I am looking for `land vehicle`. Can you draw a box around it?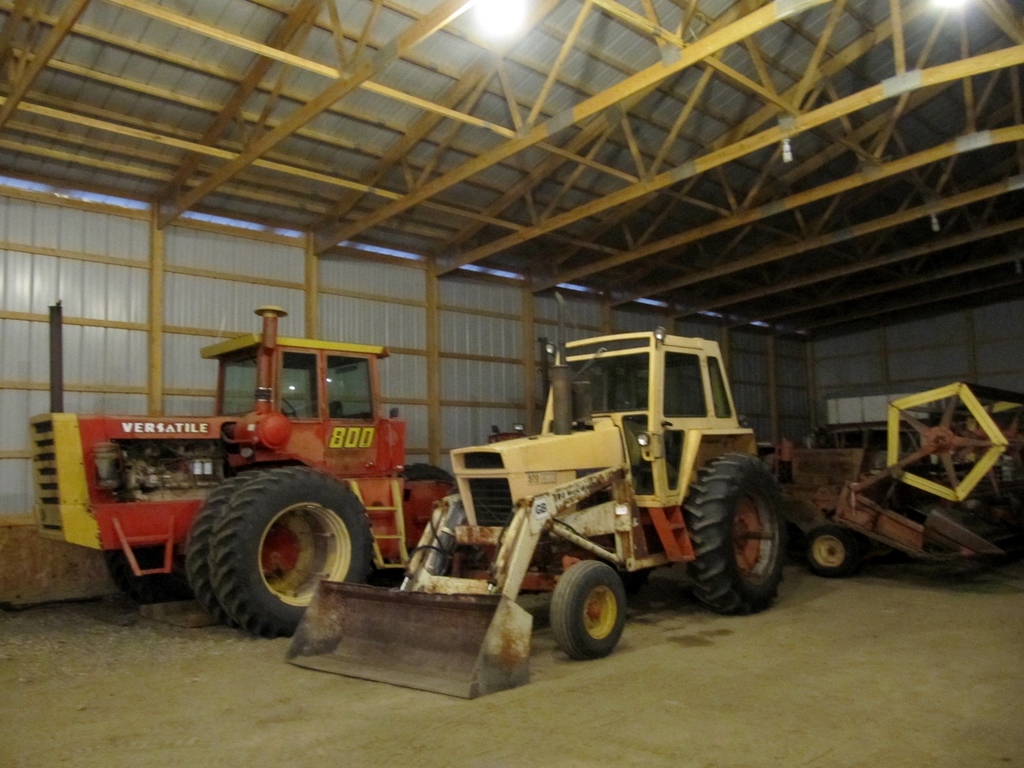
Sure, the bounding box is bbox(24, 326, 529, 635).
